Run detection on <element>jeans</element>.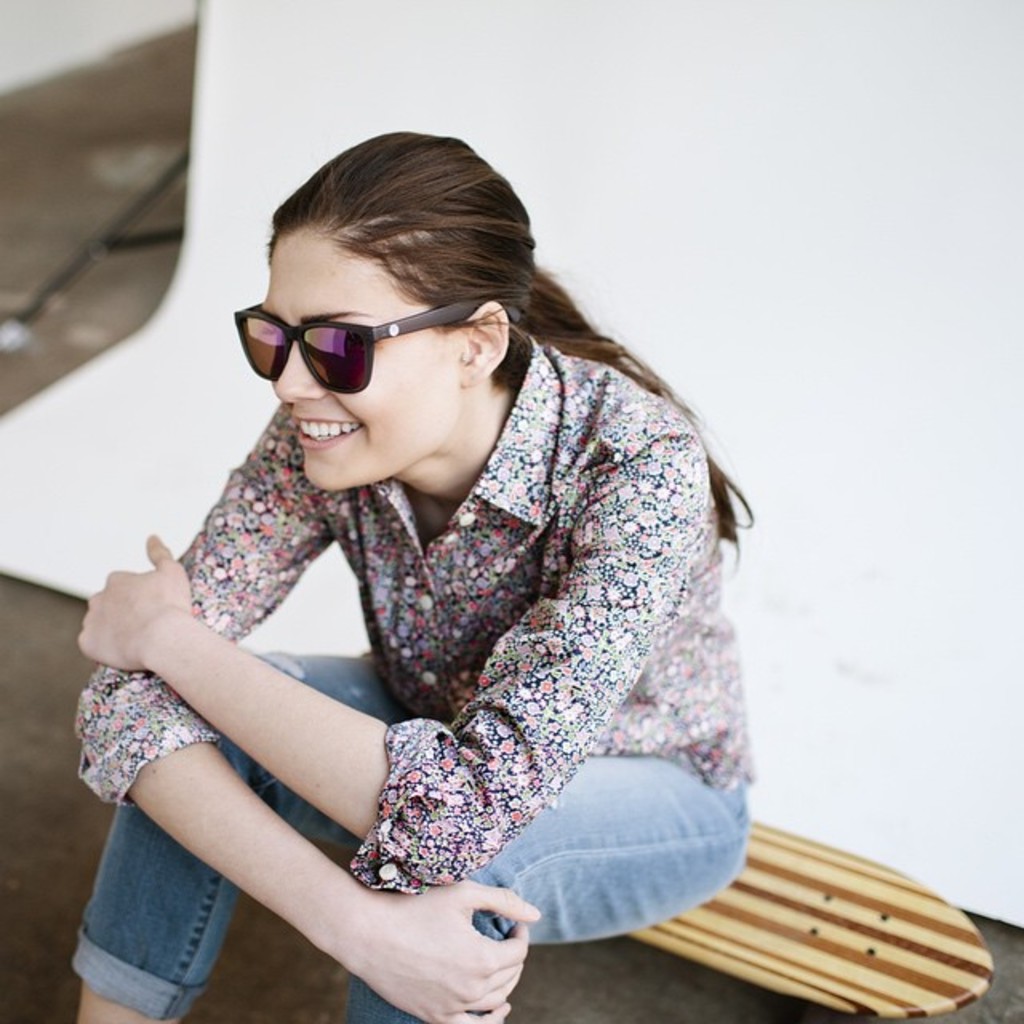
Result: <box>72,653,750,1022</box>.
